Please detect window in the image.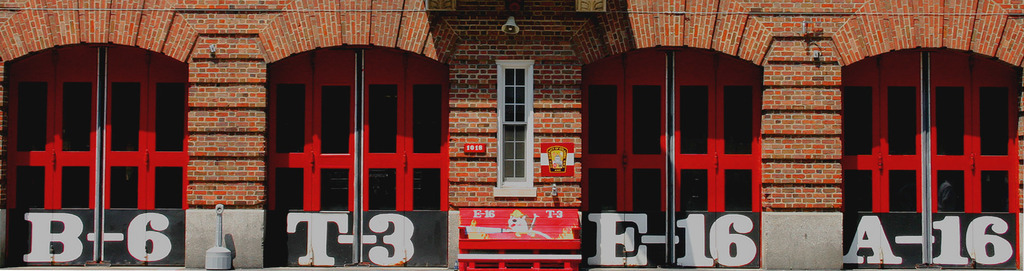
837 9 1021 270.
